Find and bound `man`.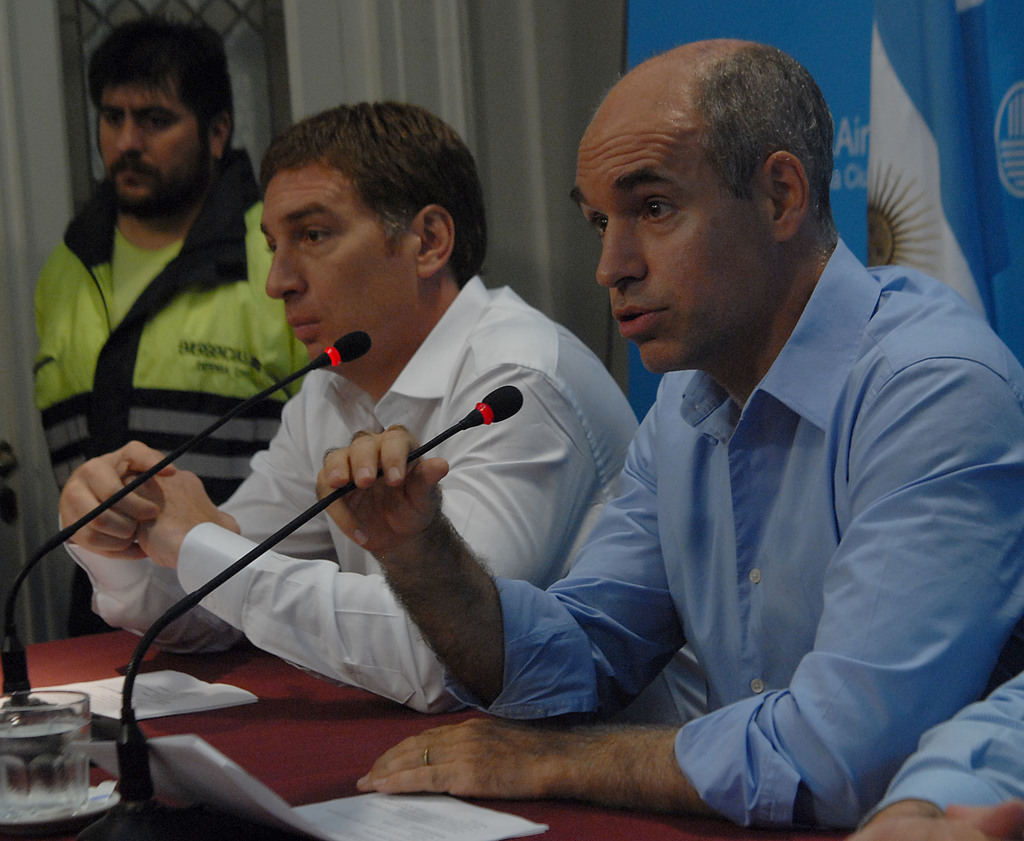
Bound: [left=58, top=102, right=640, bottom=716].
